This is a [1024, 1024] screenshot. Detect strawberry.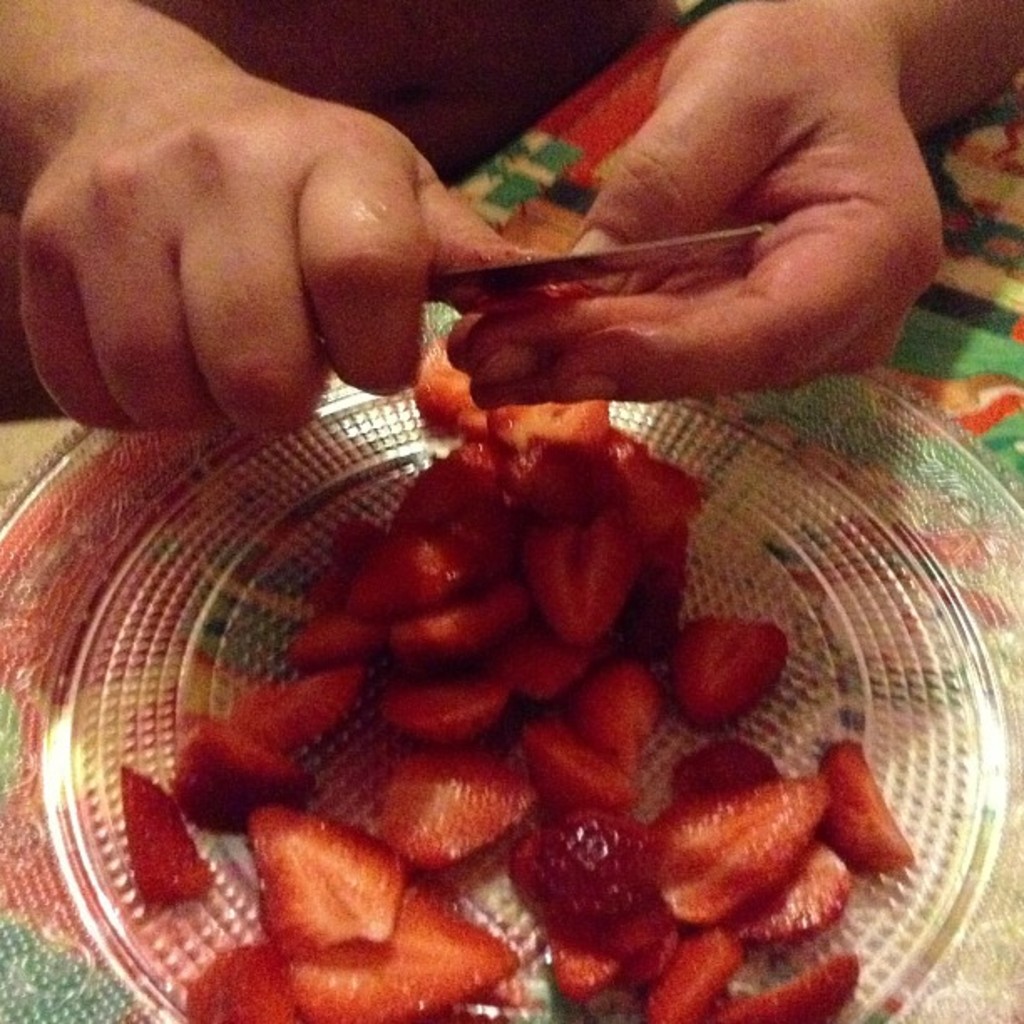
<box>253,801,408,945</box>.
